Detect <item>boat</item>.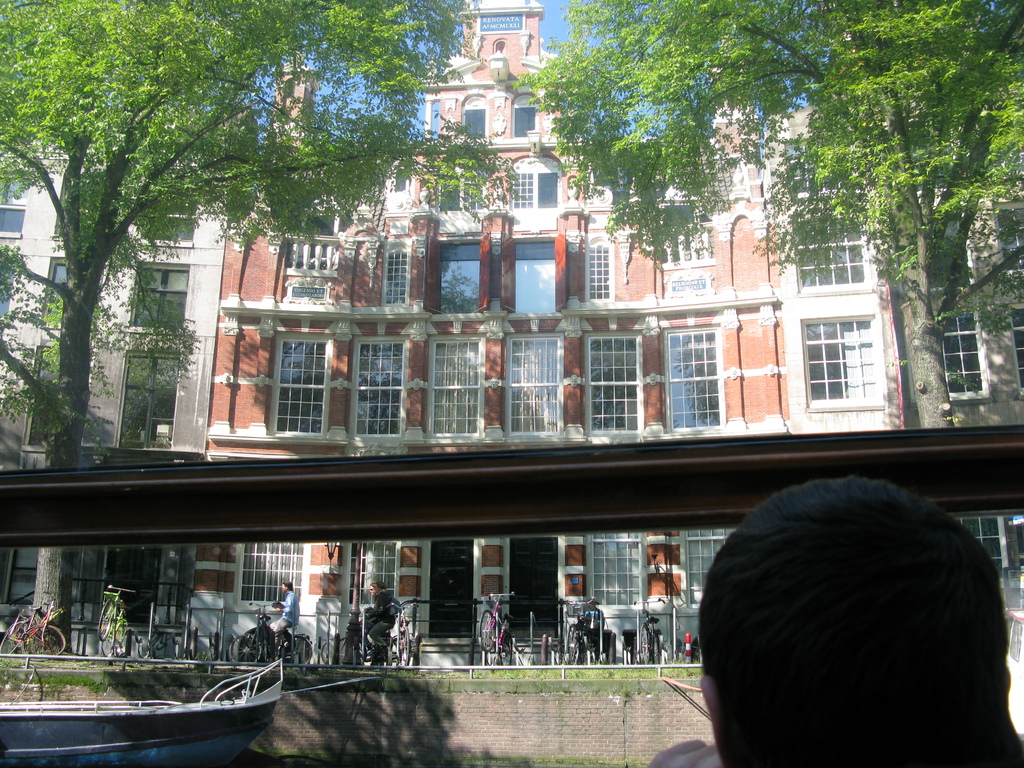
Detected at [x1=21, y1=639, x2=296, y2=752].
